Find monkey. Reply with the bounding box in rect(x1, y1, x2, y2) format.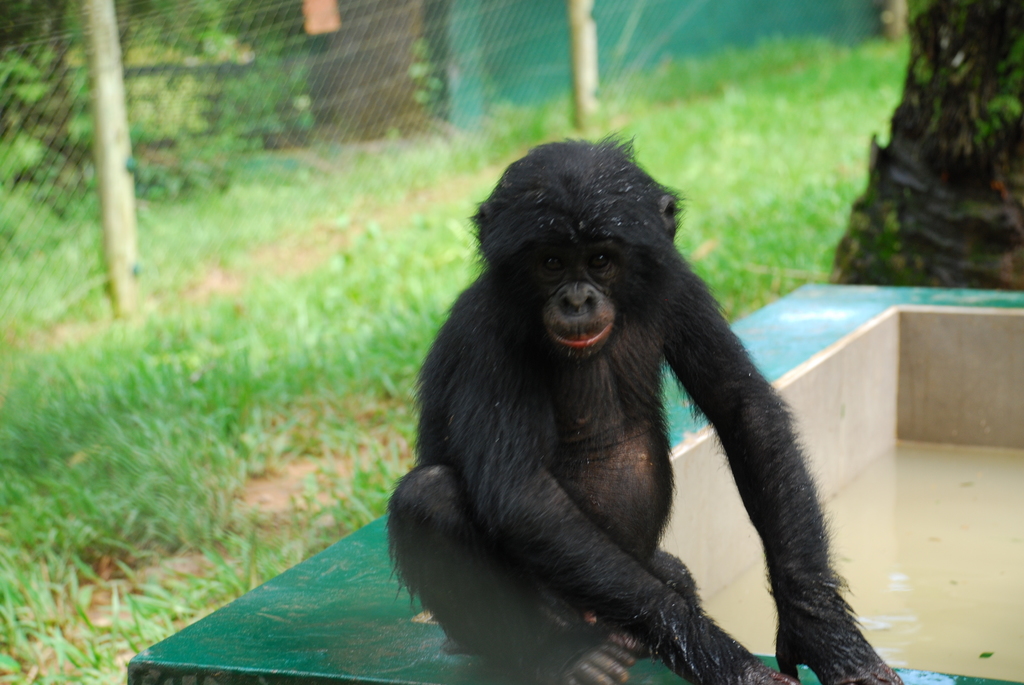
rect(376, 140, 883, 684).
